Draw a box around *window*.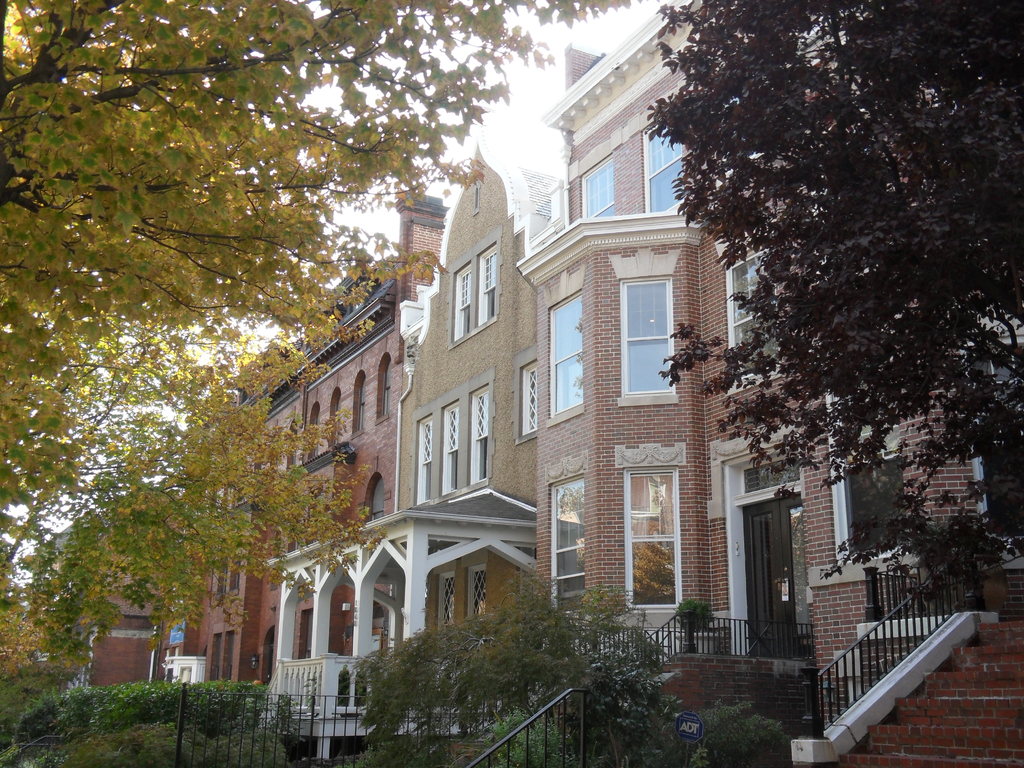
bbox=[573, 156, 620, 223].
